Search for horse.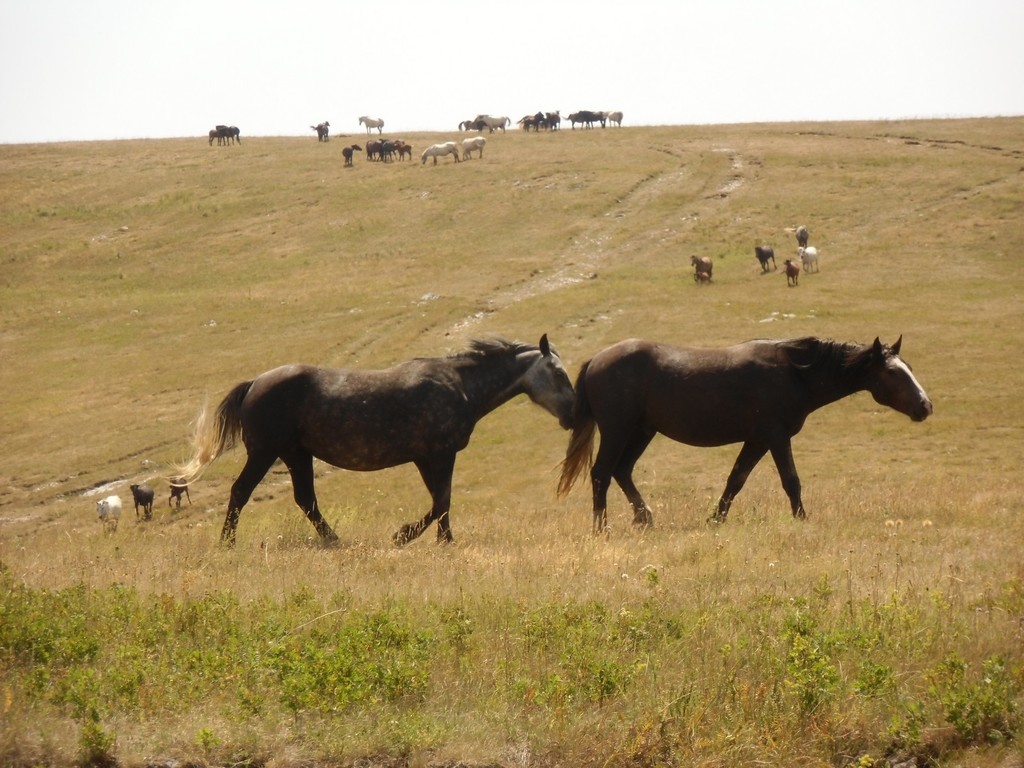
Found at [356, 114, 387, 134].
